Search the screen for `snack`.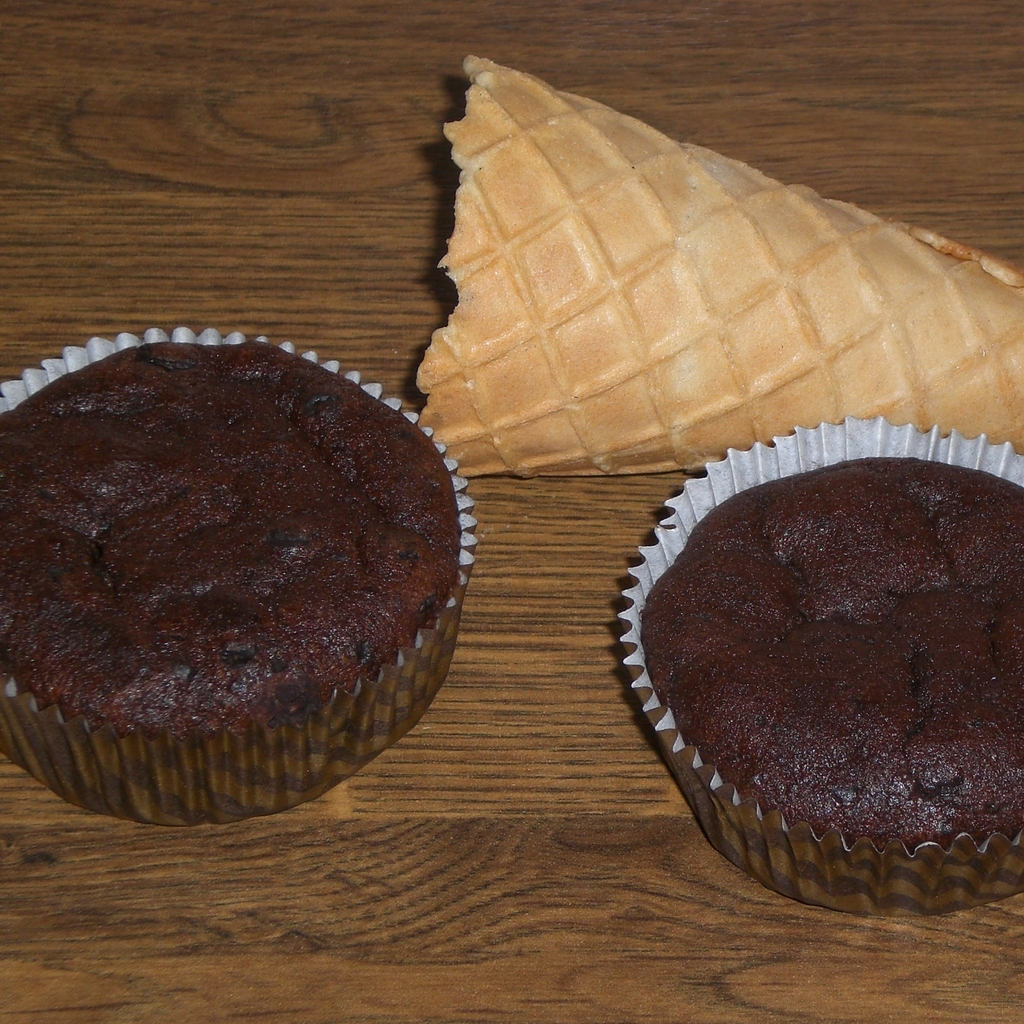
Found at <region>2, 351, 478, 789</region>.
